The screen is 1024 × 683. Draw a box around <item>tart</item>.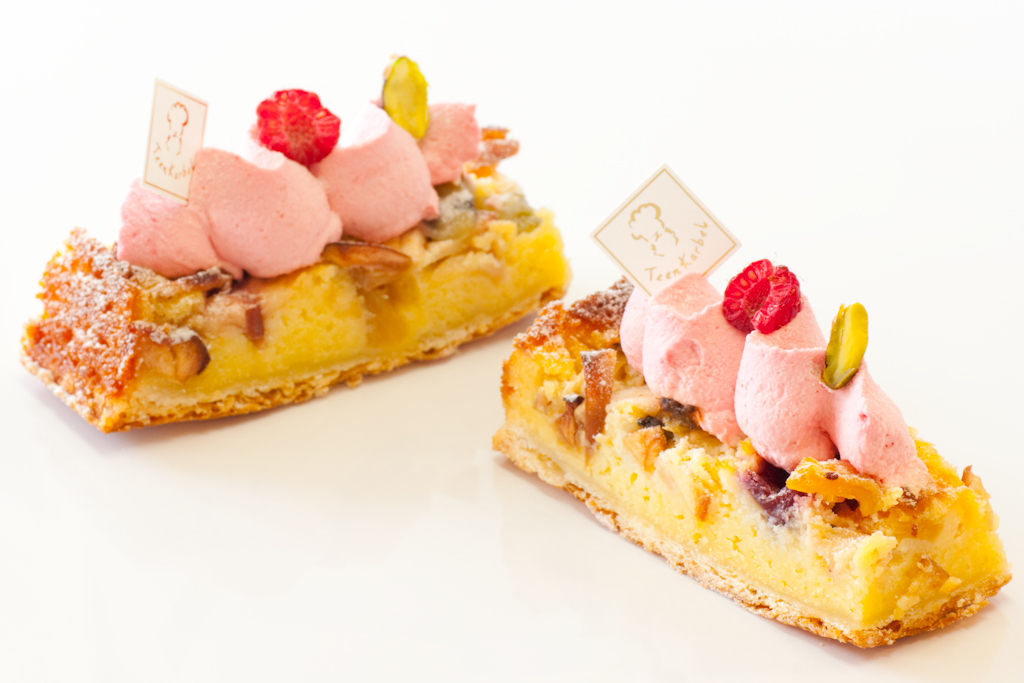
(481, 247, 1002, 638).
